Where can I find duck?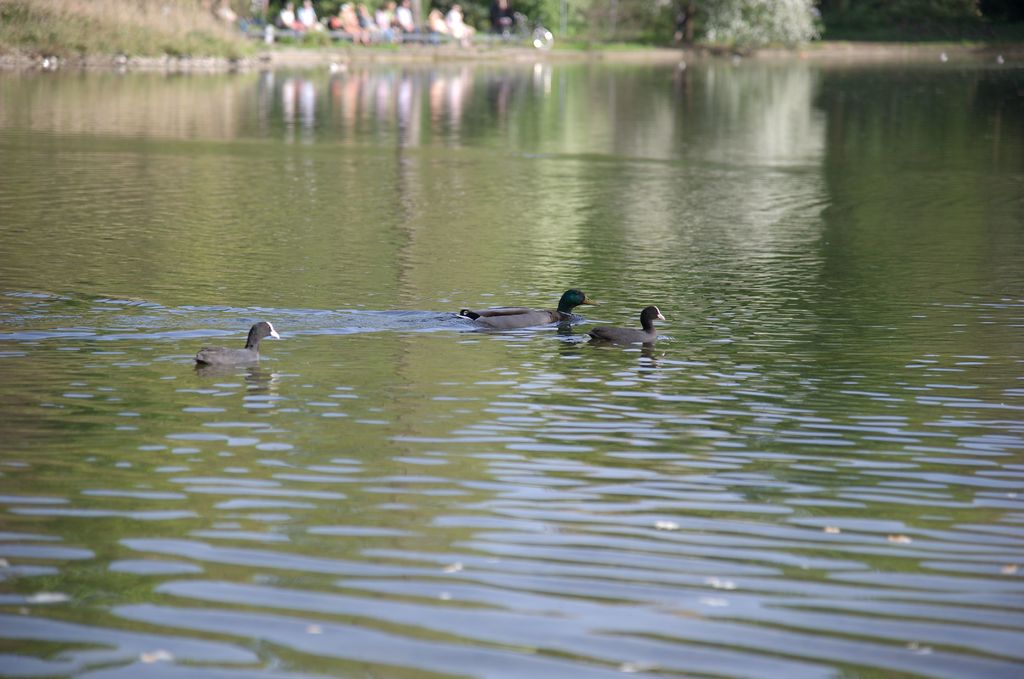
You can find it at bbox(598, 295, 672, 353).
